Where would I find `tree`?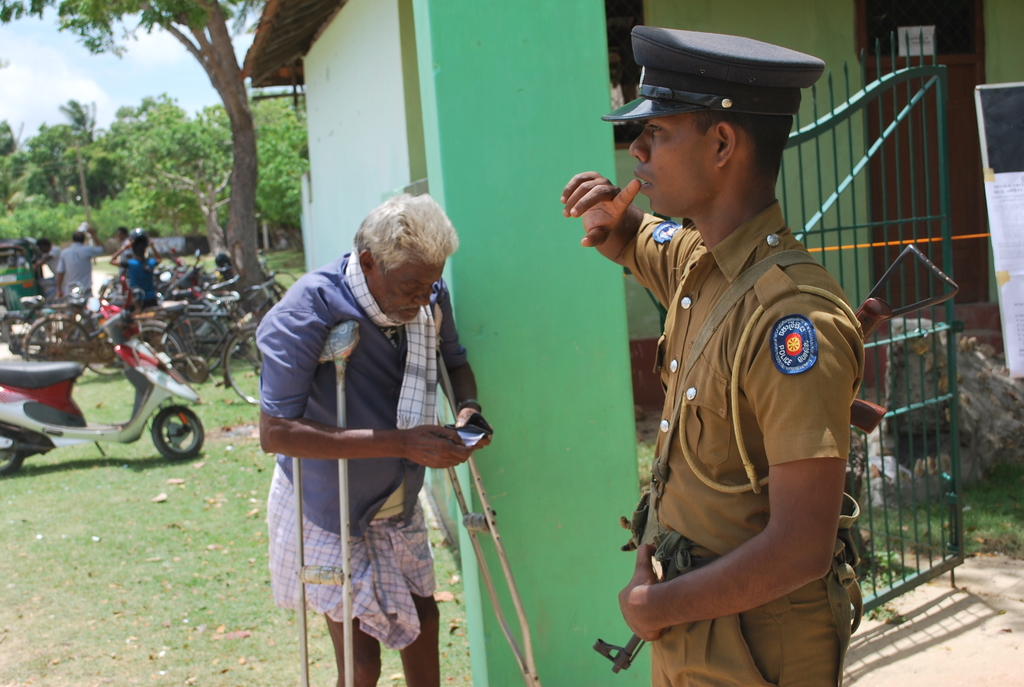
At box(94, 93, 338, 283).
